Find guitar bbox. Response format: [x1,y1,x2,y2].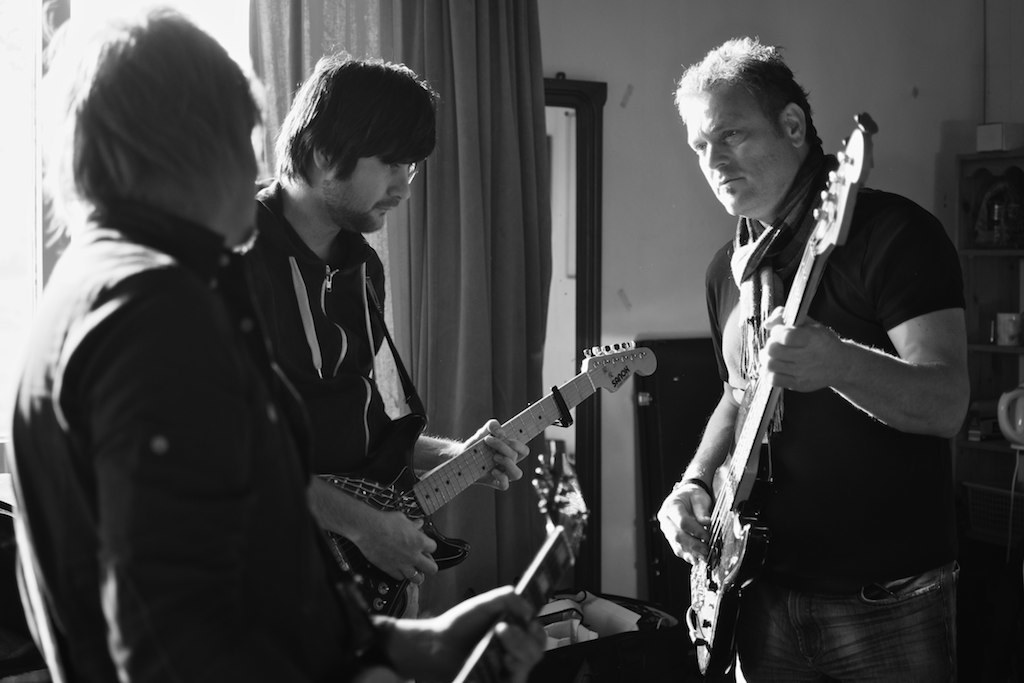
[414,429,598,682].
